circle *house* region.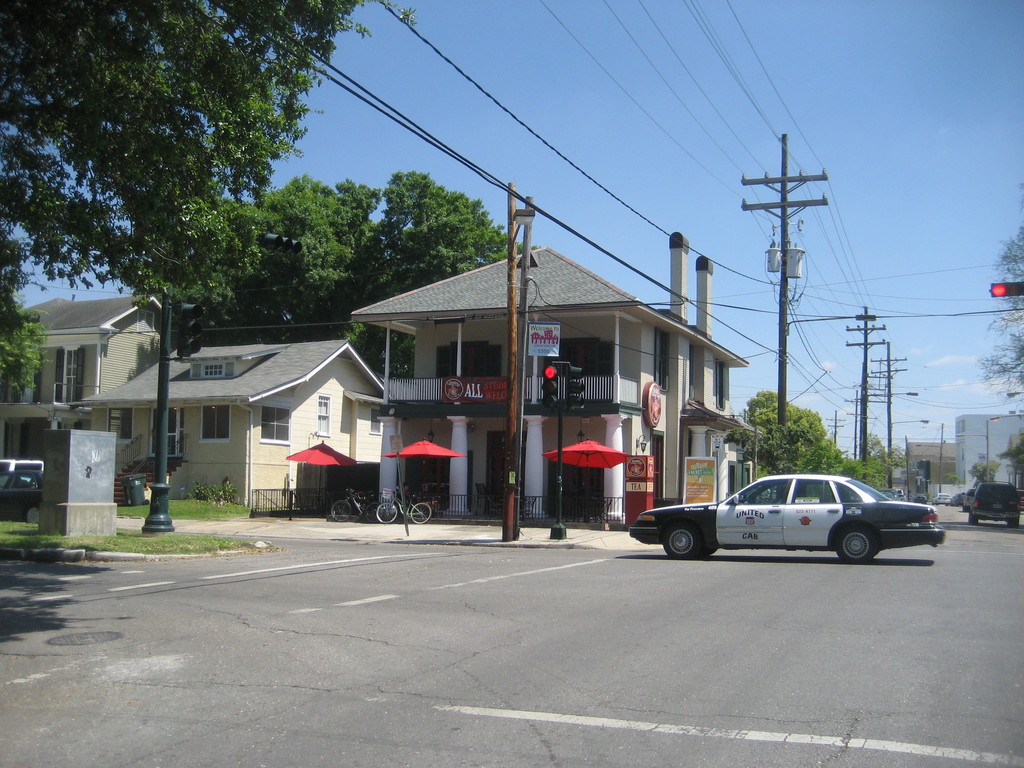
Region: left=952, top=412, right=1023, bottom=491.
